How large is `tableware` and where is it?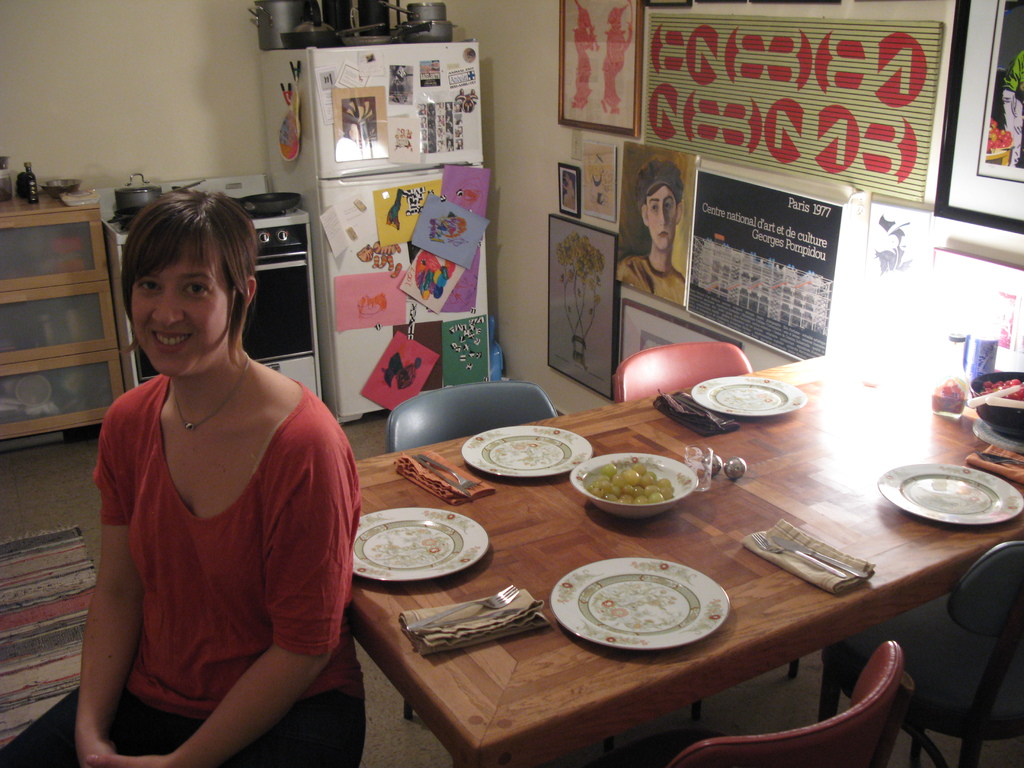
Bounding box: {"x1": 675, "y1": 392, "x2": 724, "y2": 429}.
